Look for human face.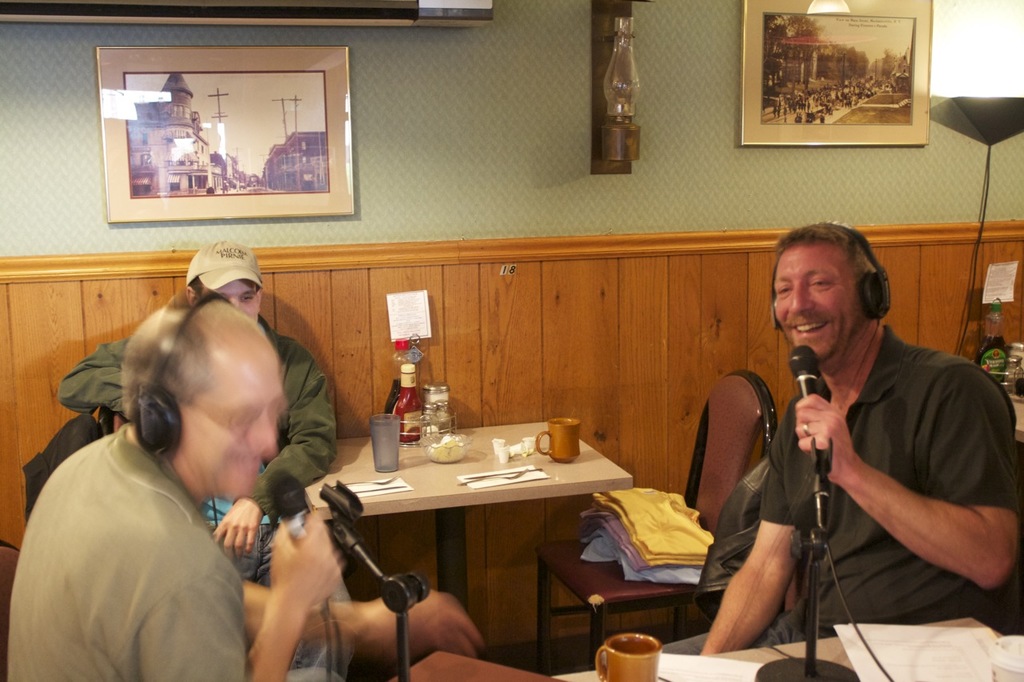
Found: 203/281/260/321.
